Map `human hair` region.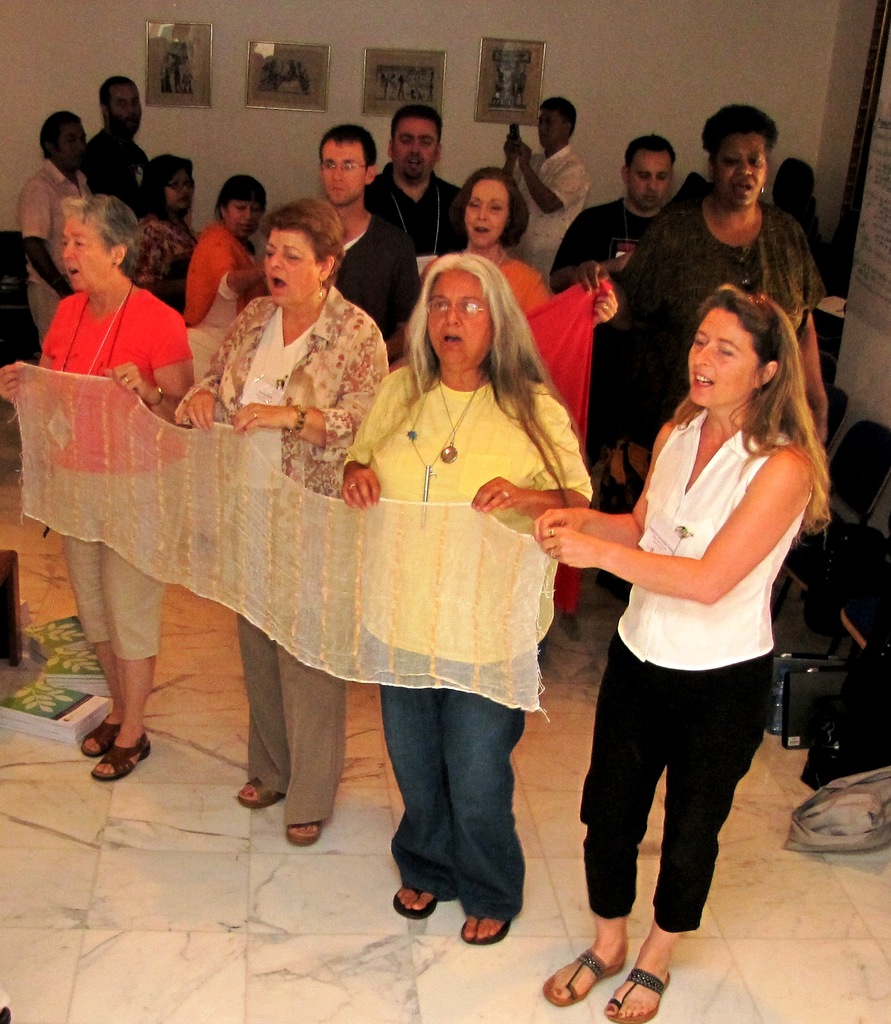
Mapped to (x1=459, y1=165, x2=526, y2=244).
